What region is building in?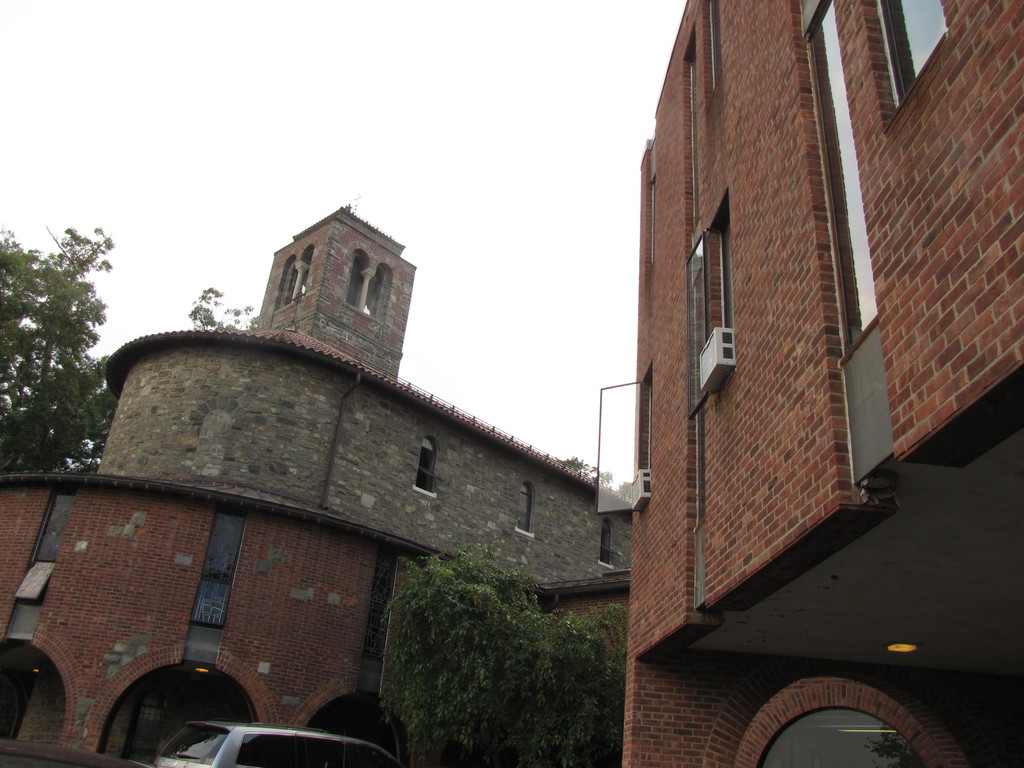
l=0, t=190, r=636, b=767.
